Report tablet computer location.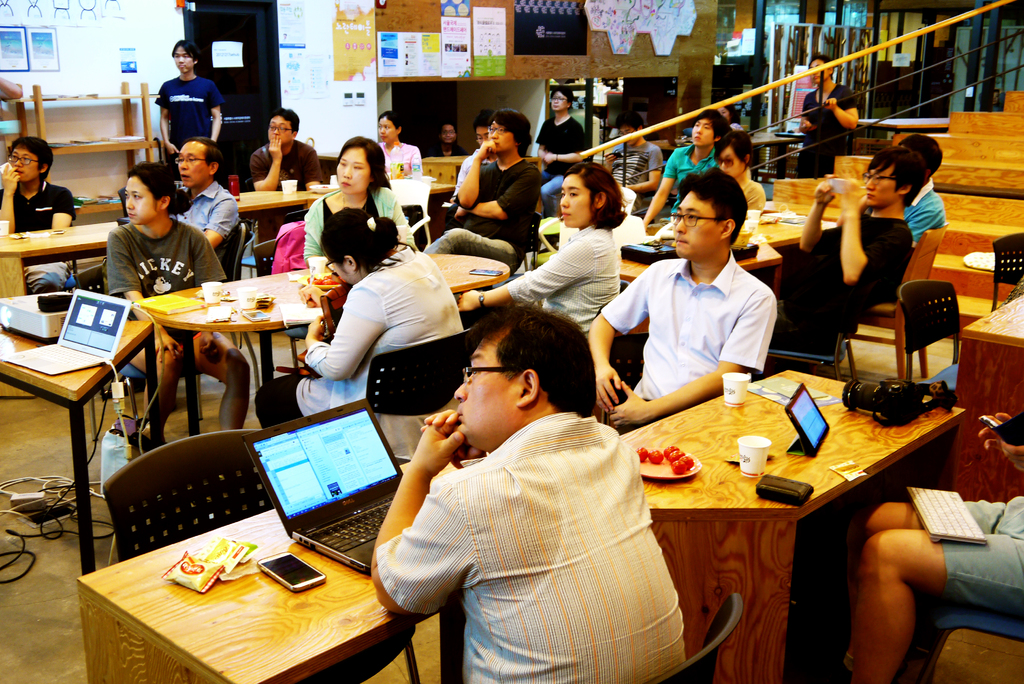
Report: pyautogui.locateOnScreen(788, 384, 829, 453).
